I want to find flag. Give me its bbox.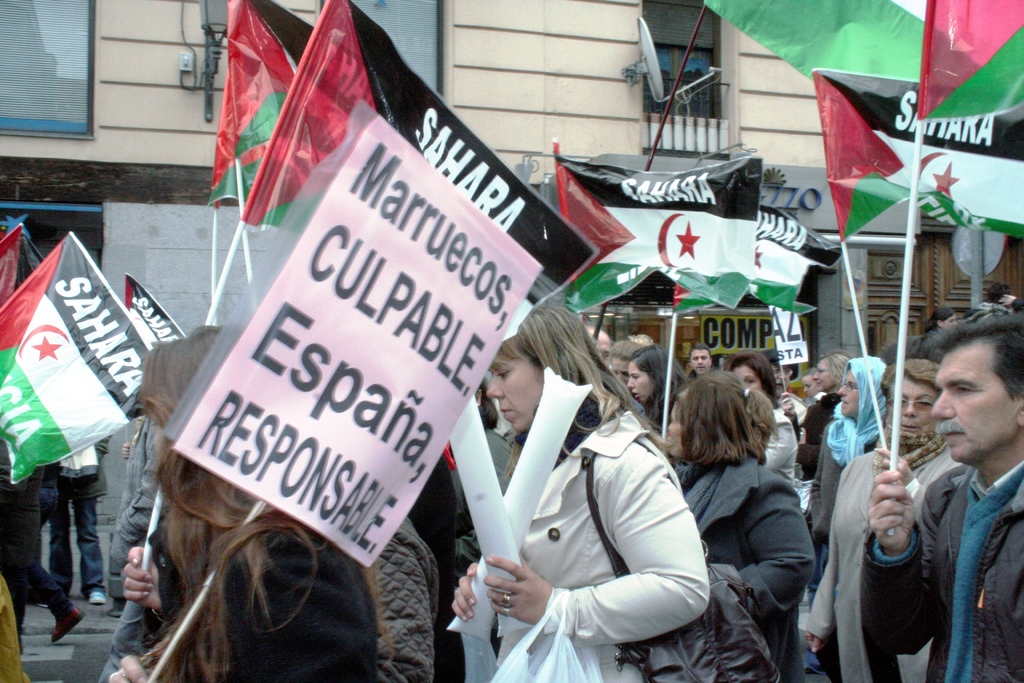
[554, 141, 765, 317].
